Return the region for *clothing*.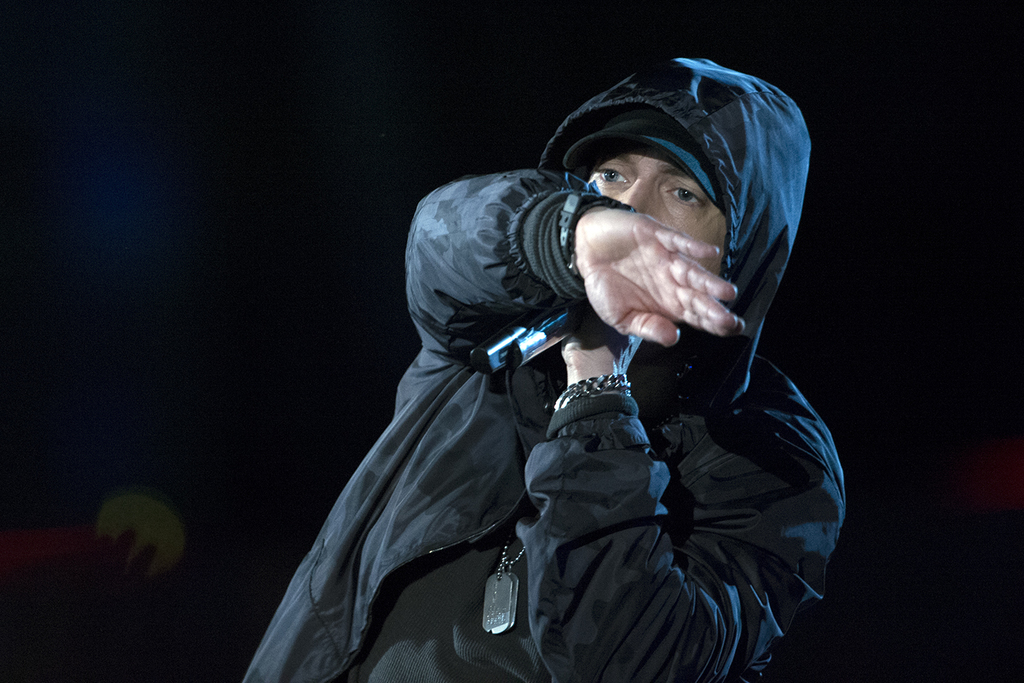
{"x1": 268, "y1": 121, "x2": 788, "y2": 673}.
